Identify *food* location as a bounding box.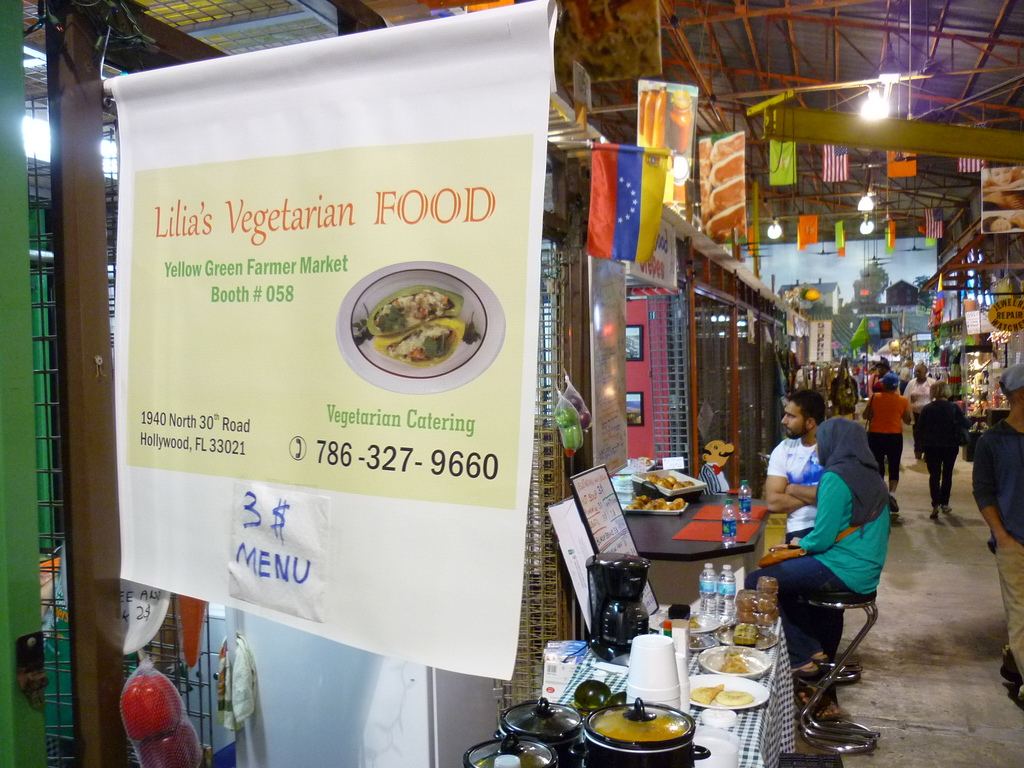
{"left": 625, "top": 492, "right": 685, "bottom": 511}.
